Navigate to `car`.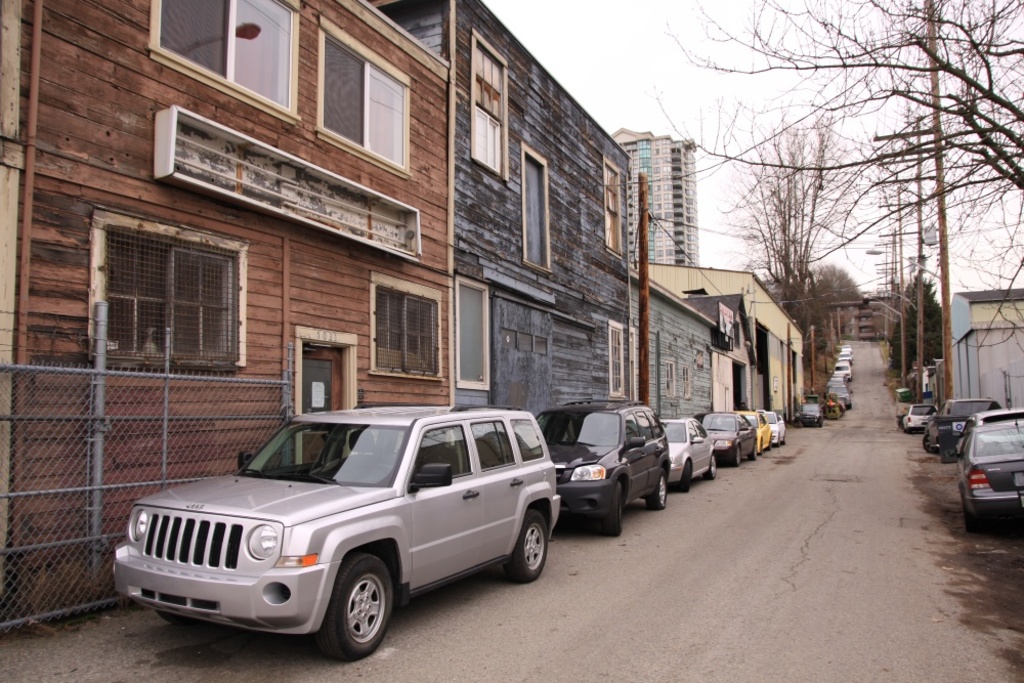
Navigation target: x1=899, y1=403, x2=935, y2=434.
